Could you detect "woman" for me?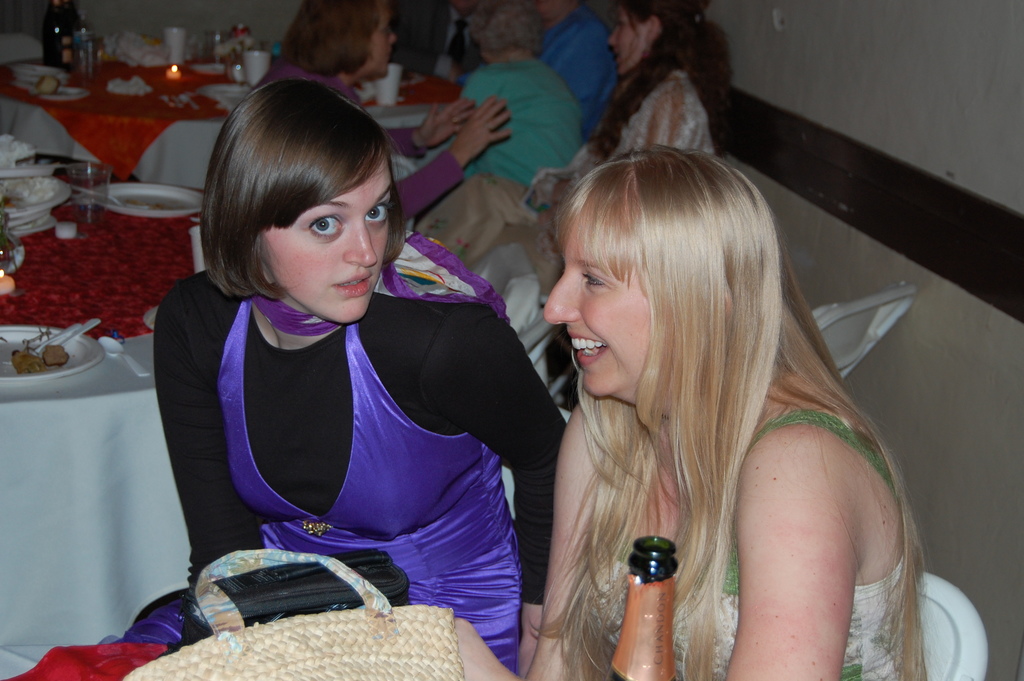
Detection result: [523, 149, 964, 680].
